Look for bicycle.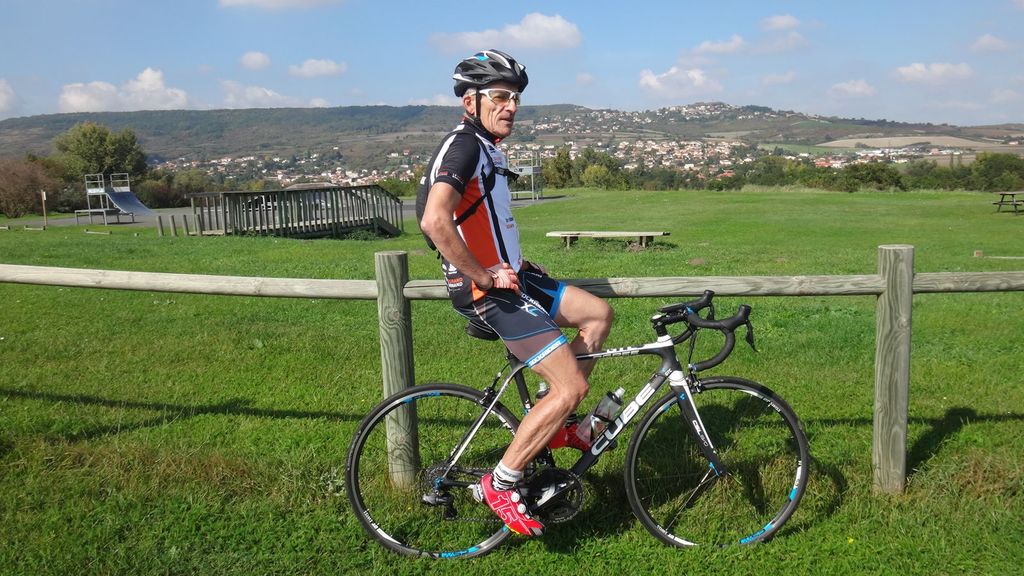
Found: (329, 275, 826, 561).
